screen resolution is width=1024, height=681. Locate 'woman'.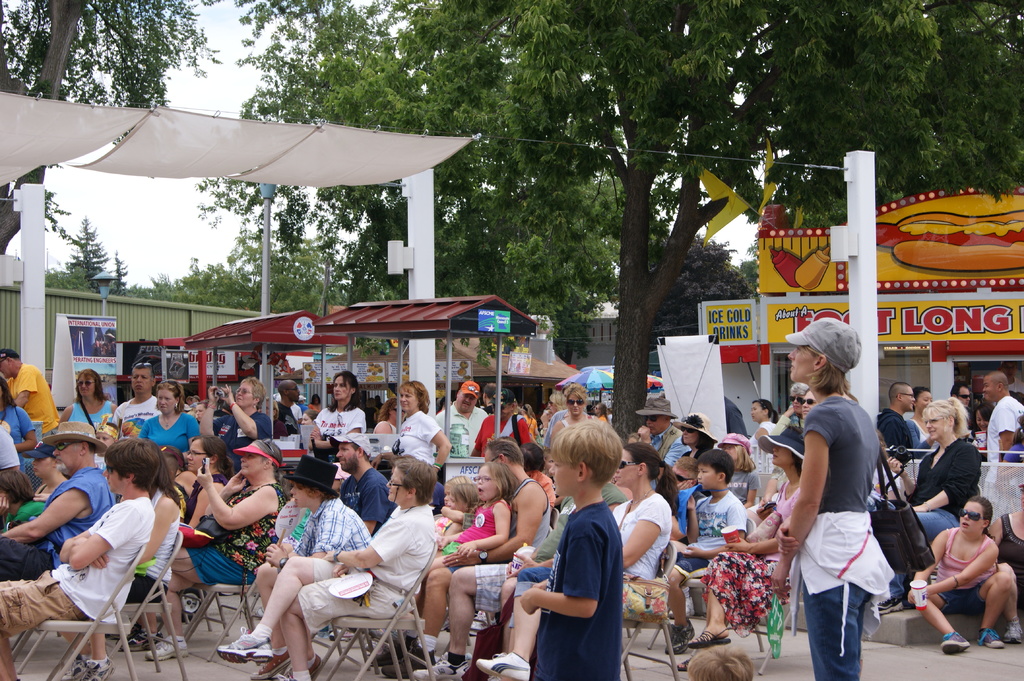
<region>554, 383, 607, 451</region>.
